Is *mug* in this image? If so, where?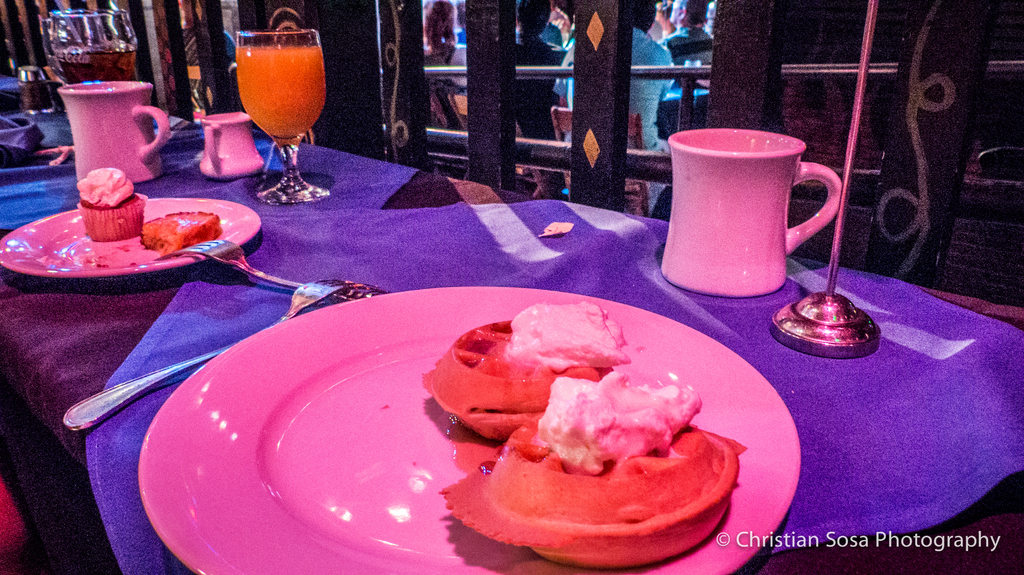
Yes, at 666 127 843 297.
